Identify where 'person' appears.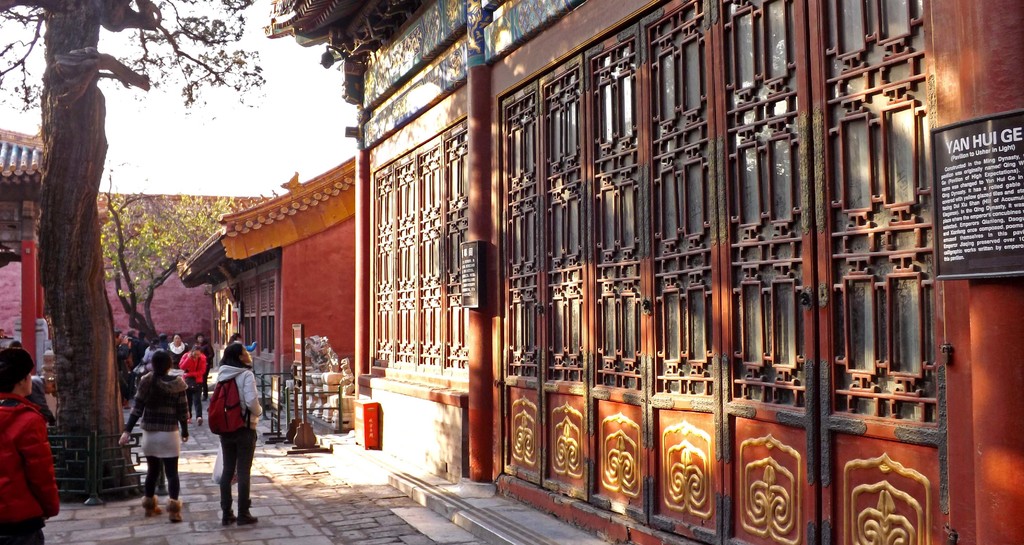
Appears at {"x1": 27, "y1": 375, "x2": 57, "y2": 424}.
